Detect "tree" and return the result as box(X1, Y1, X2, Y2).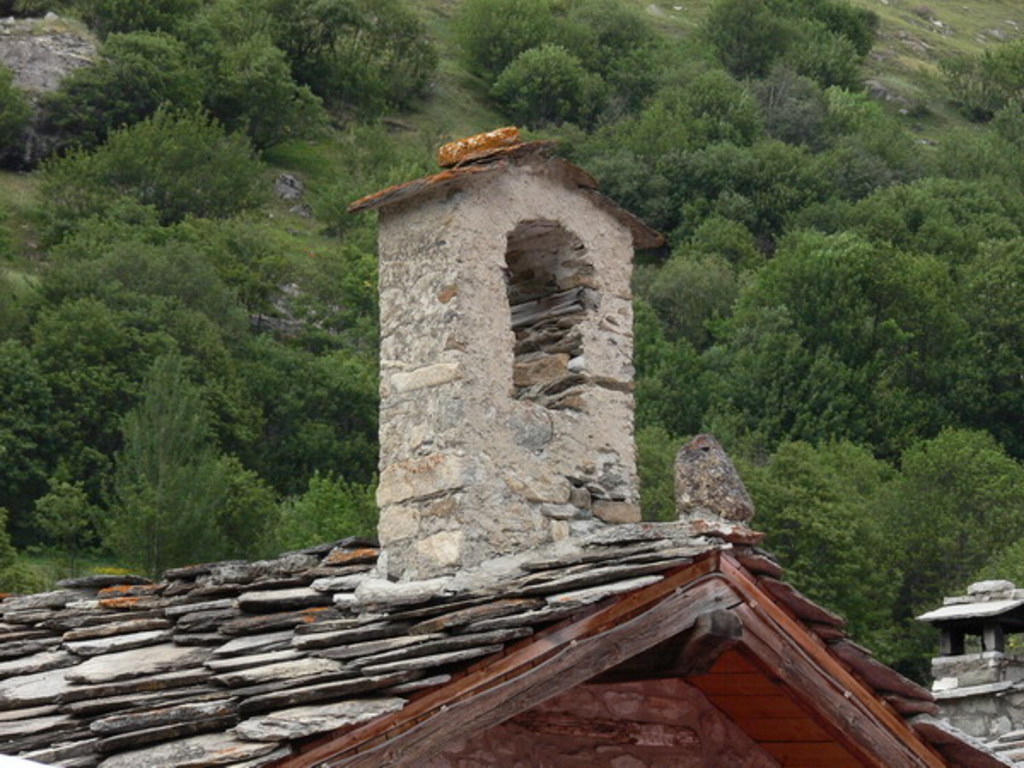
box(708, 55, 843, 176).
